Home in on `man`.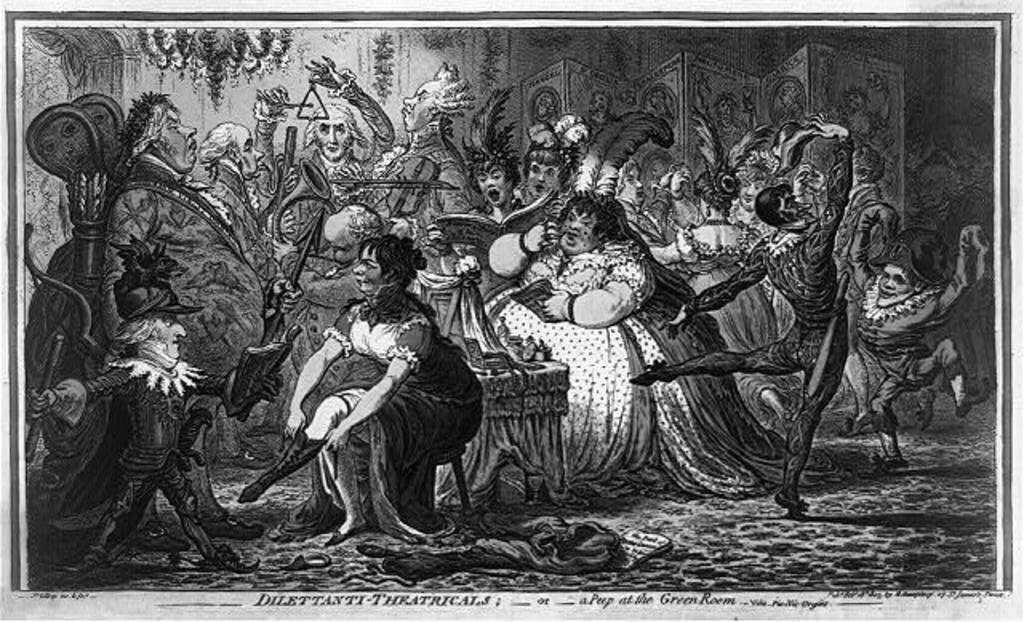
Homed in at select_region(840, 213, 989, 473).
